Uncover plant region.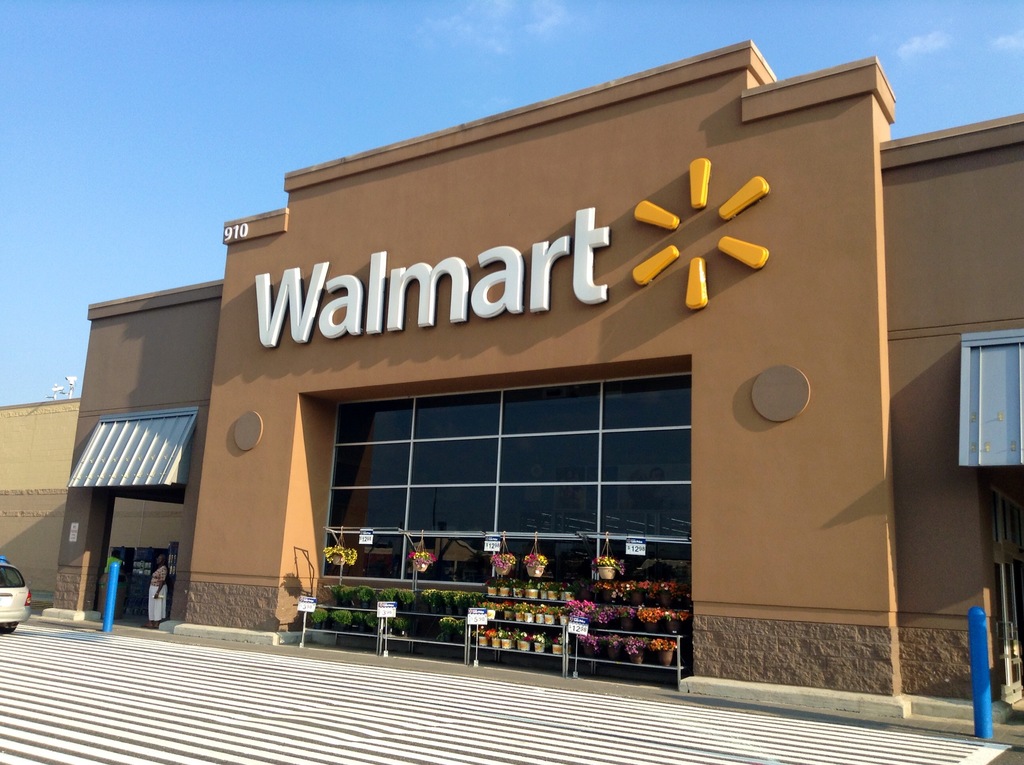
Uncovered: BBox(591, 555, 624, 575).
